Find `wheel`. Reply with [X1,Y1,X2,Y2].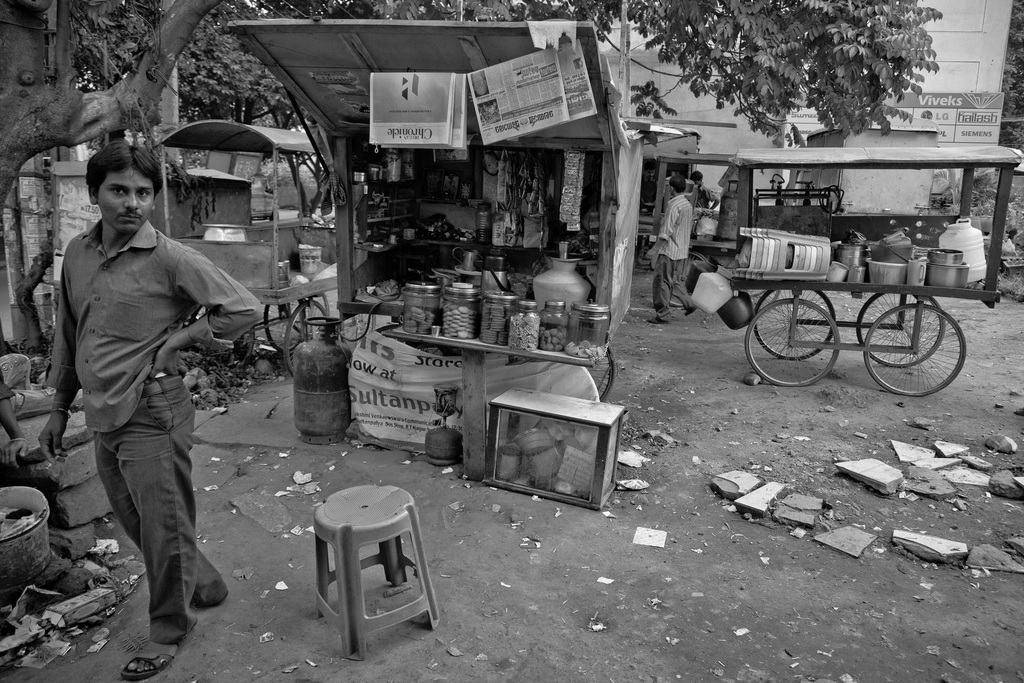
[859,295,972,408].
